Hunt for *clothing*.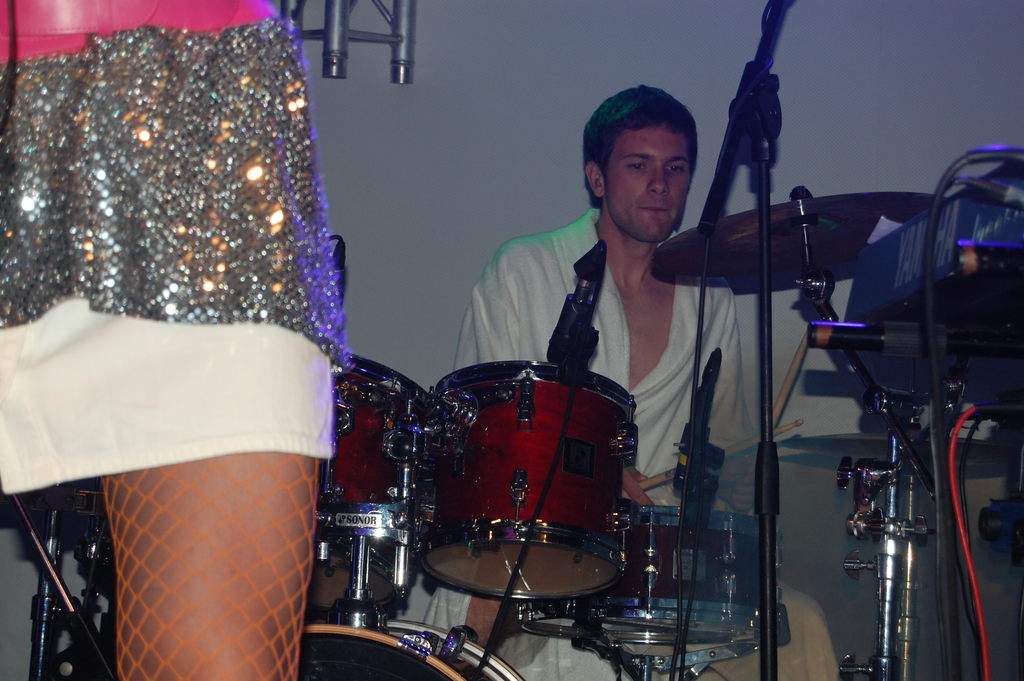
Hunted down at locate(0, 0, 346, 489).
